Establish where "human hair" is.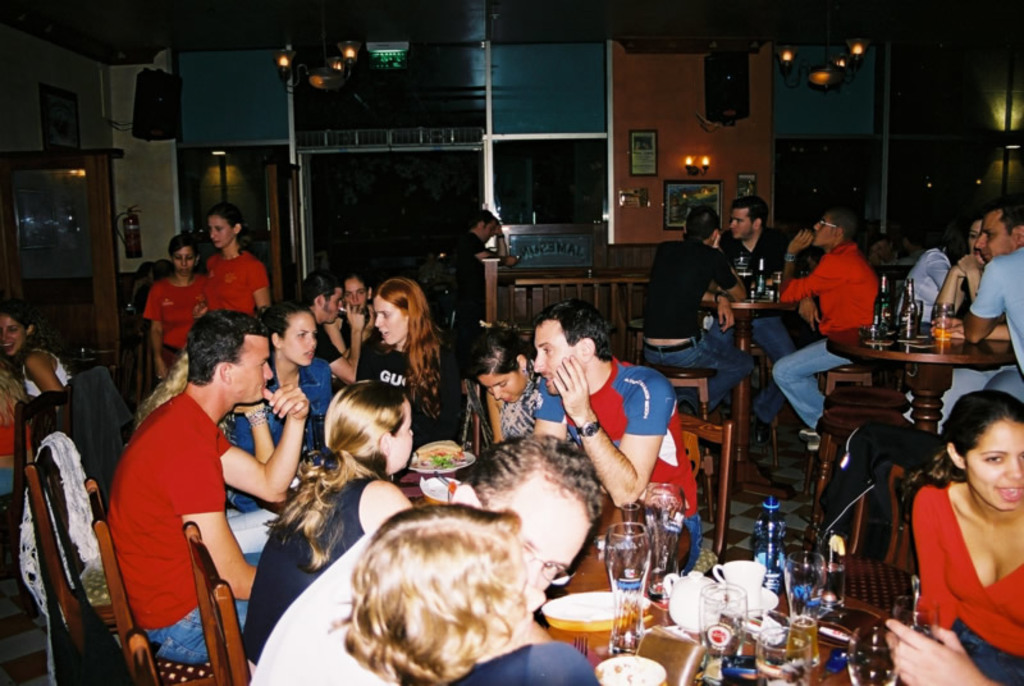
Established at rect(148, 260, 170, 283).
